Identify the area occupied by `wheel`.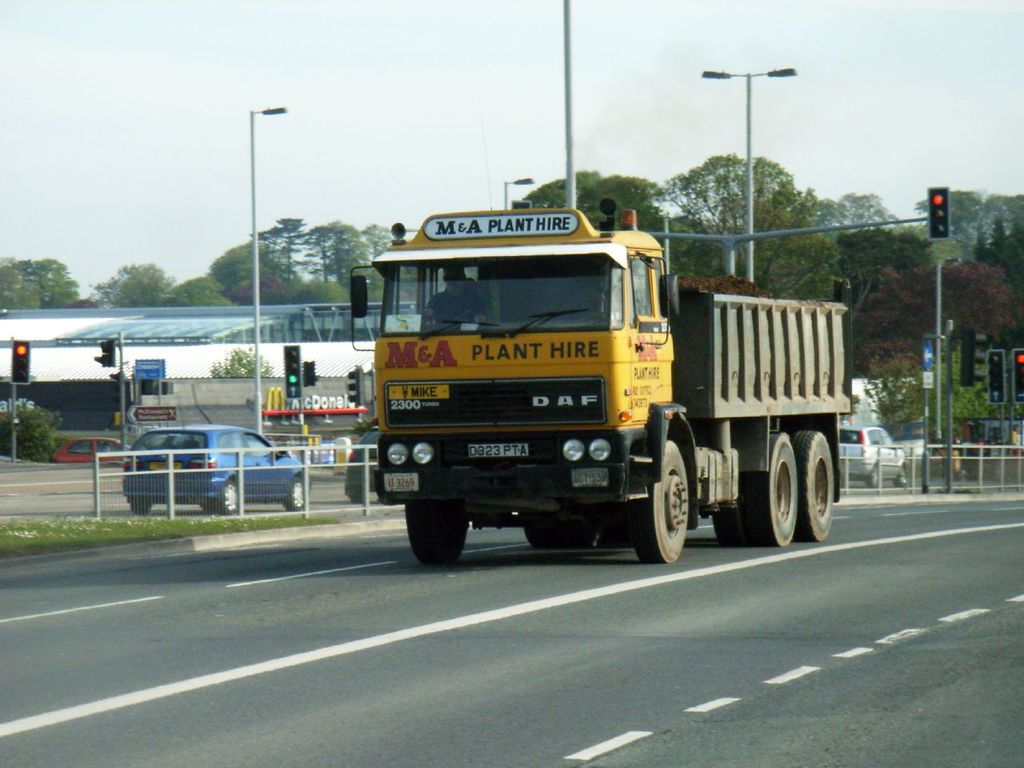
Area: [715, 506, 745, 546].
